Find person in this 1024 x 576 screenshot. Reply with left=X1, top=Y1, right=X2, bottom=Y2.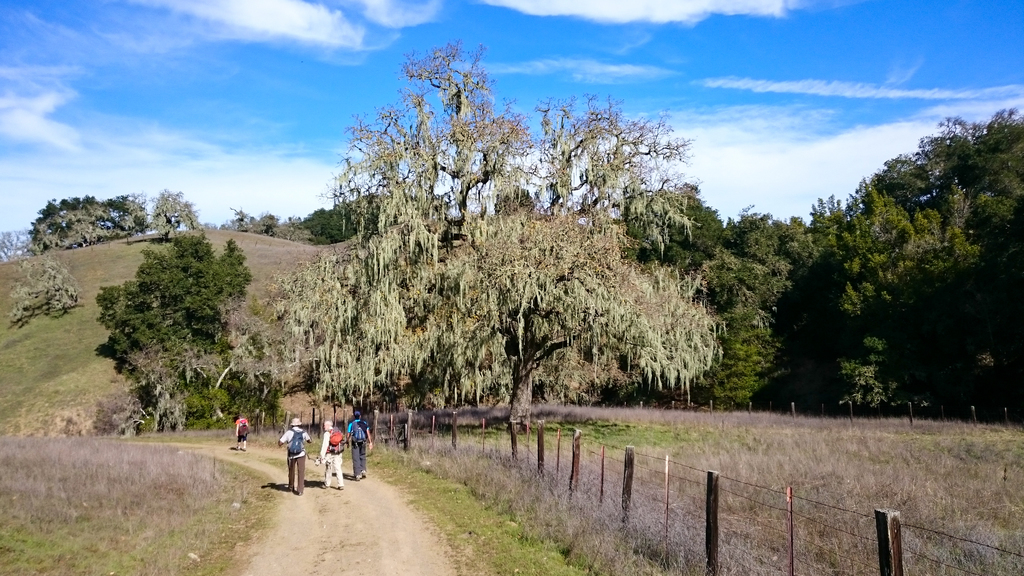
left=347, top=403, right=369, bottom=473.
